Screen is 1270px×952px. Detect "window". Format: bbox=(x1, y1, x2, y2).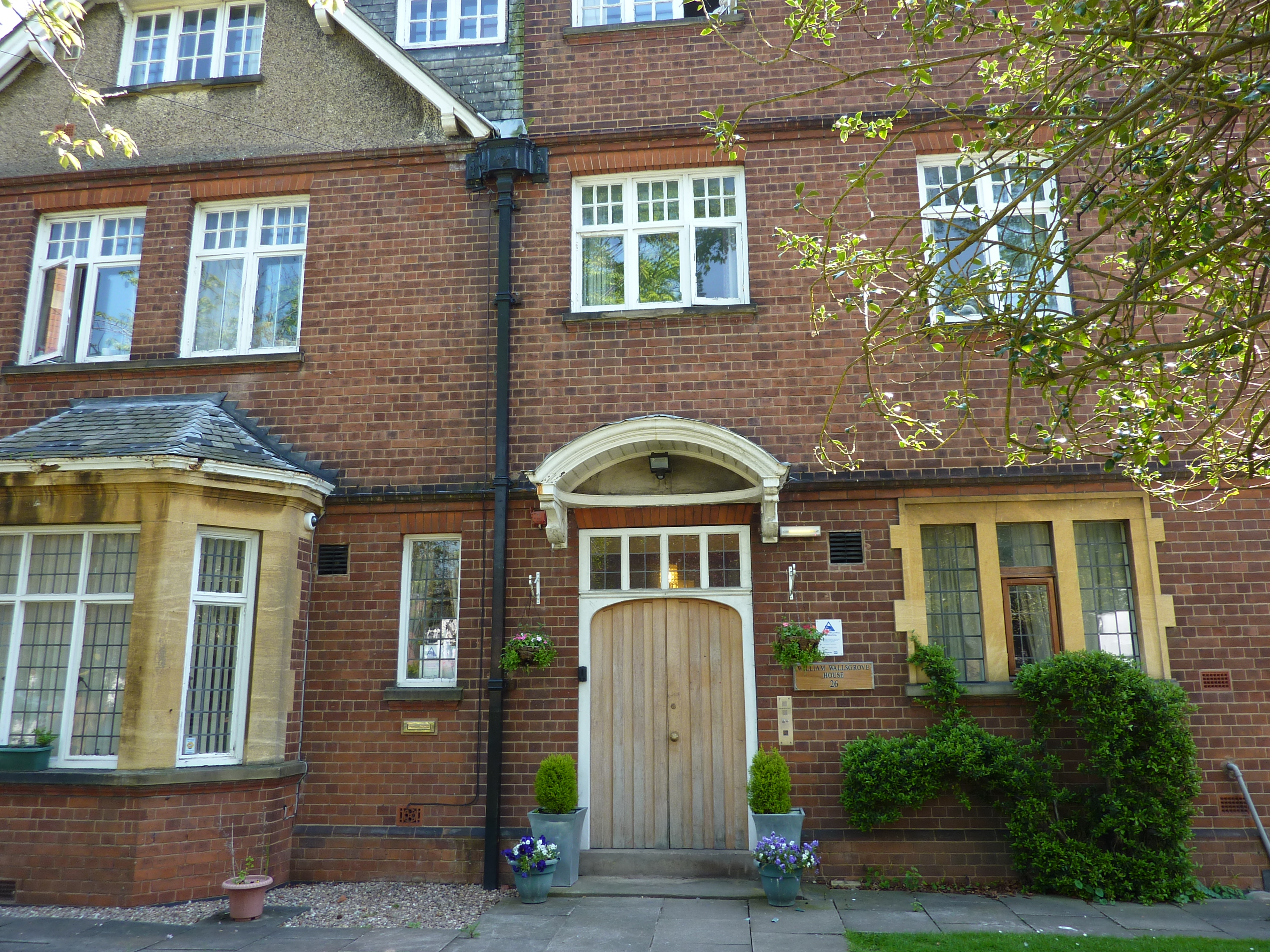
bbox=(137, 0, 176, 17).
